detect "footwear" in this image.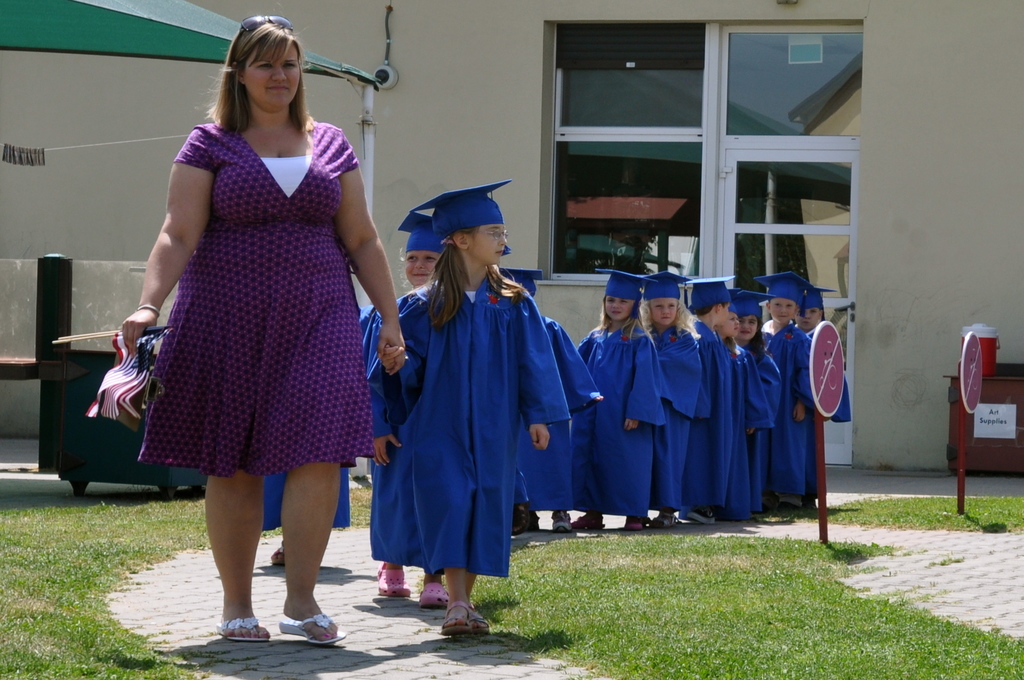
Detection: x1=804 y1=492 x2=817 y2=509.
